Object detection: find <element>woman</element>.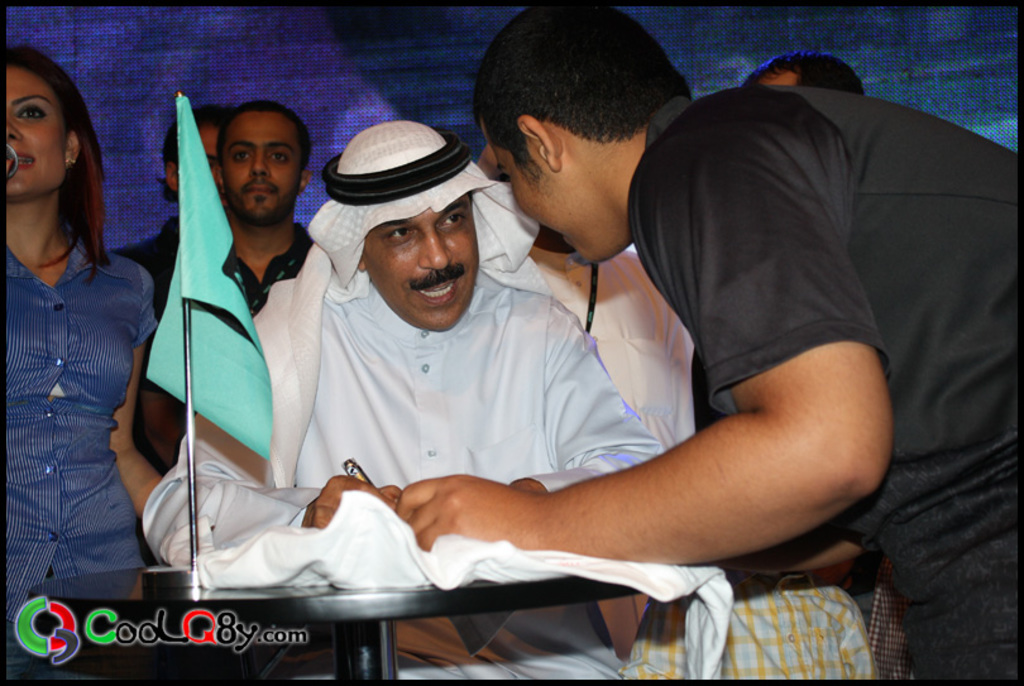
<box>3,43,159,622</box>.
